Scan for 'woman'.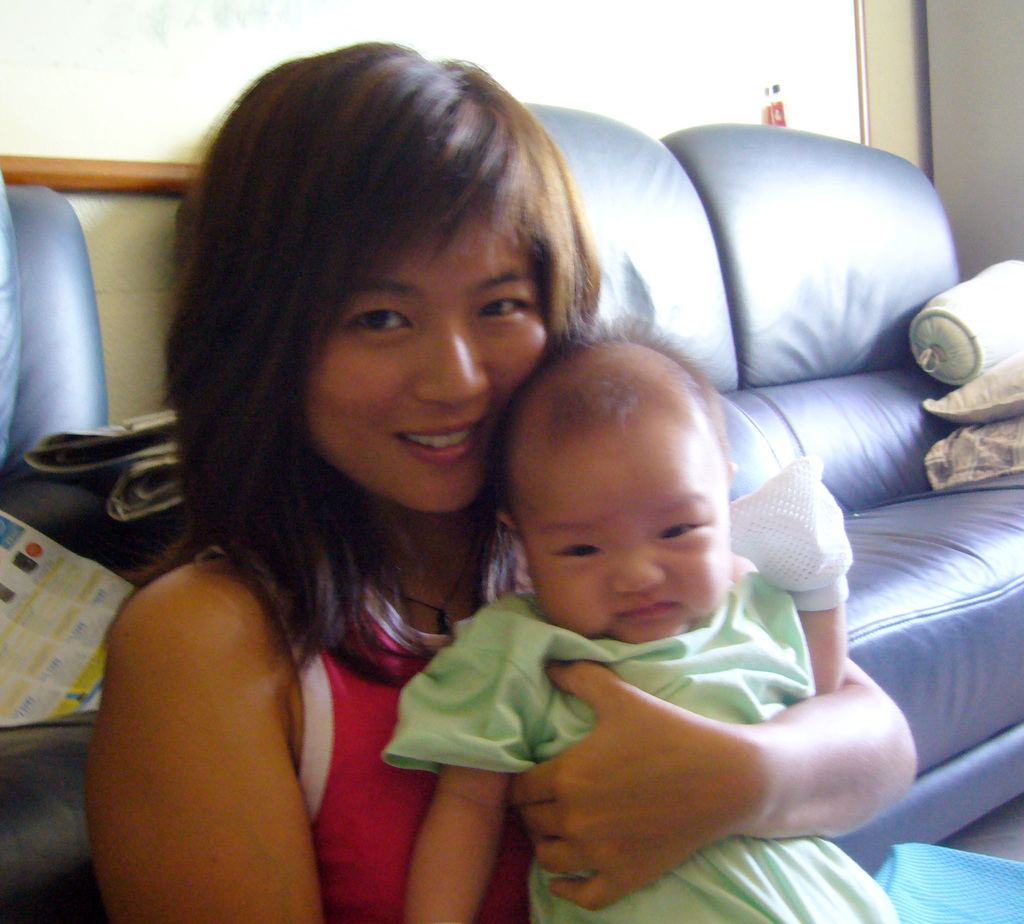
Scan result: 228 81 844 923.
